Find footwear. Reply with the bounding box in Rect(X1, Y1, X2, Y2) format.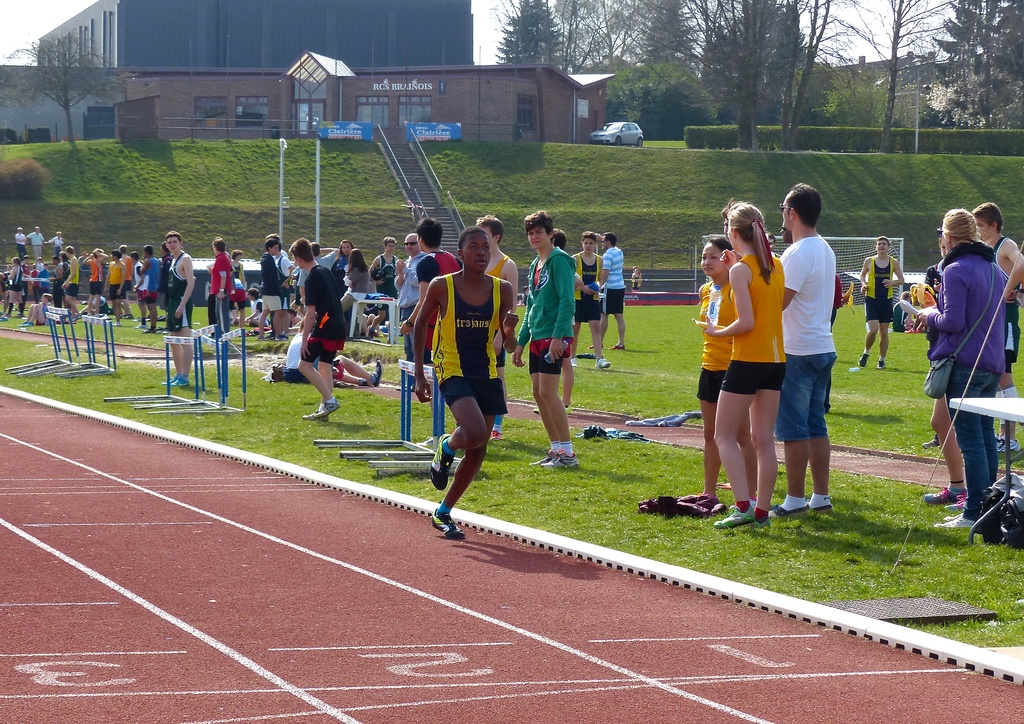
Rect(364, 378, 371, 387).
